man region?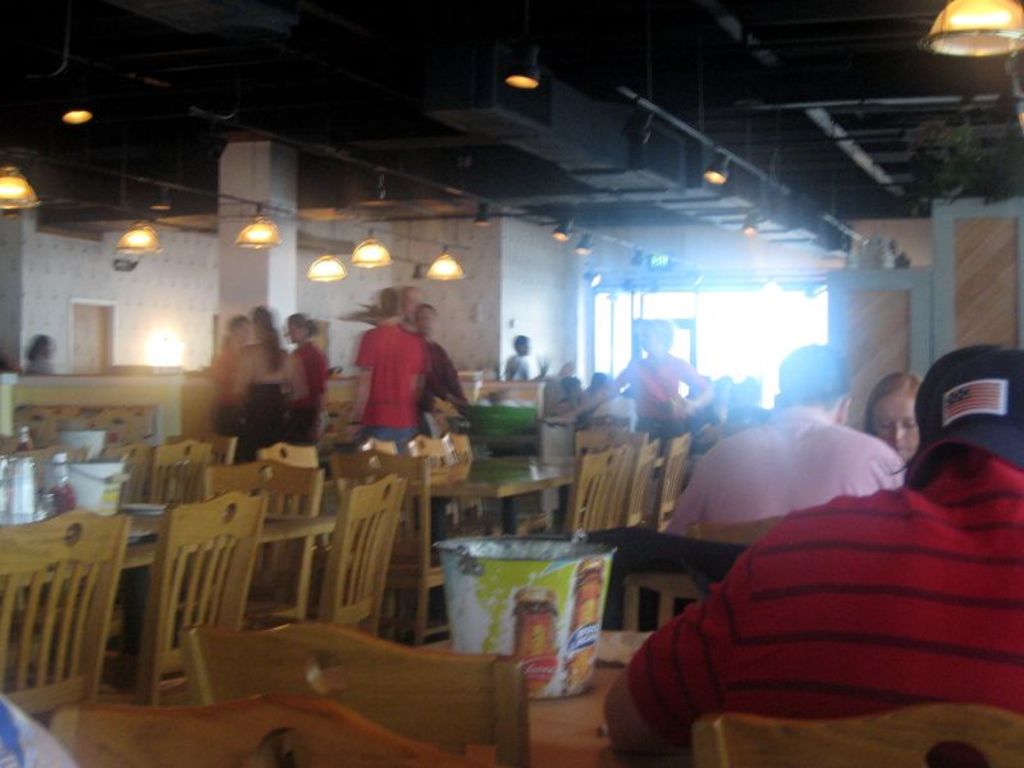
pyautogui.locateOnScreen(404, 302, 466, 439)
